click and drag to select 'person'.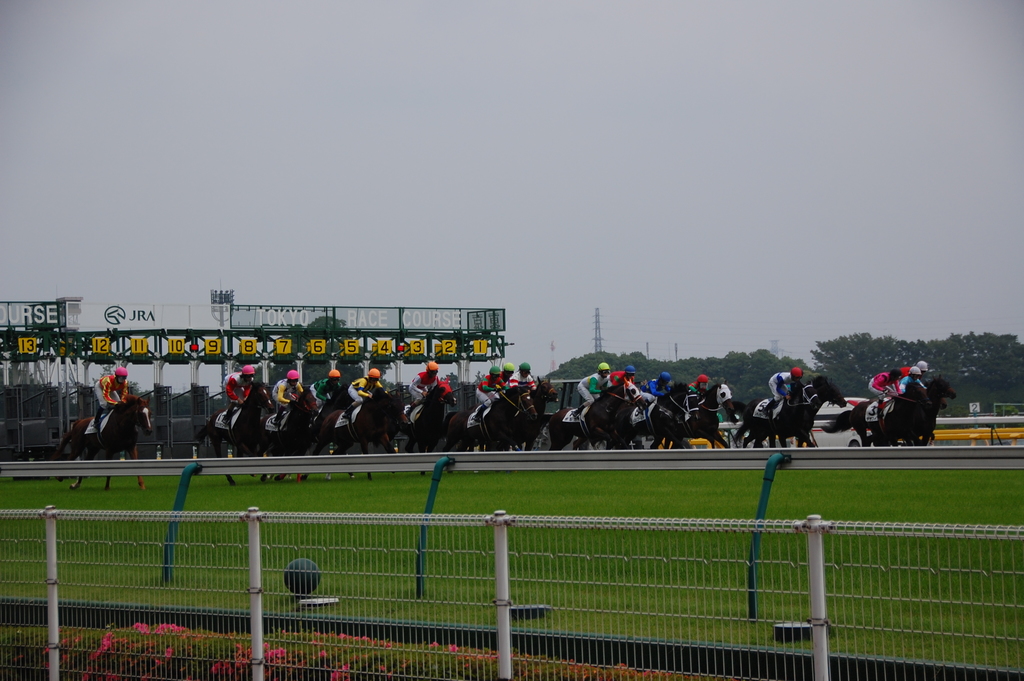
Selection: (901,360,931,376).
